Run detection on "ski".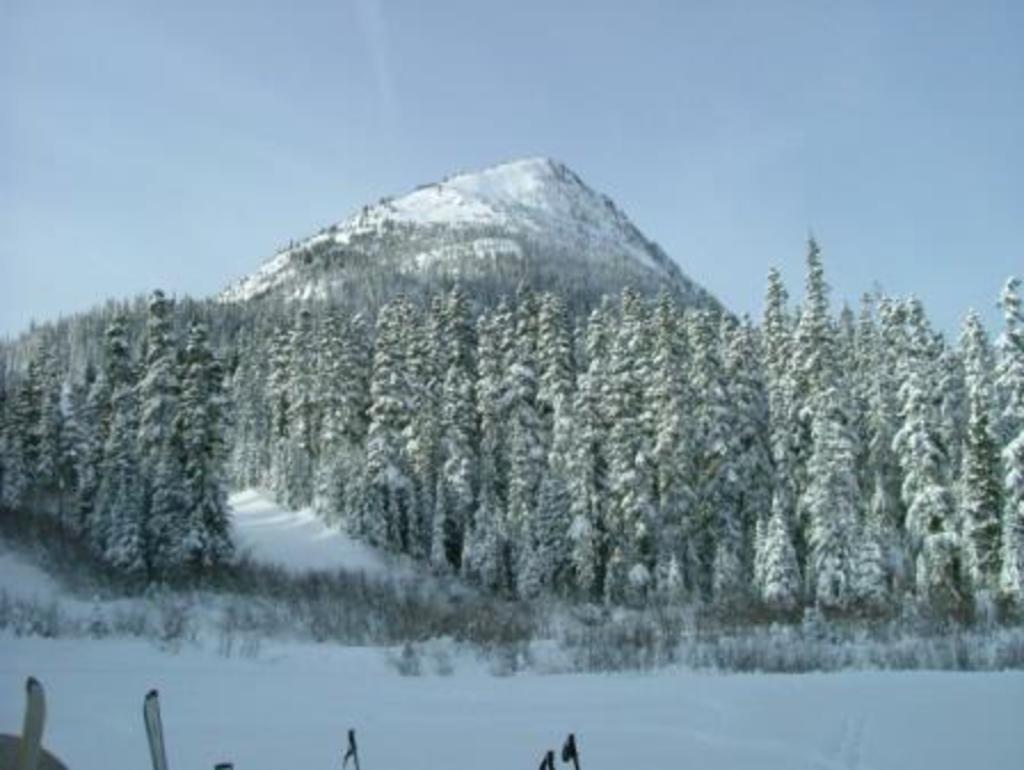
Result: <bbox>21, 674, 46, 747</bbox>.
